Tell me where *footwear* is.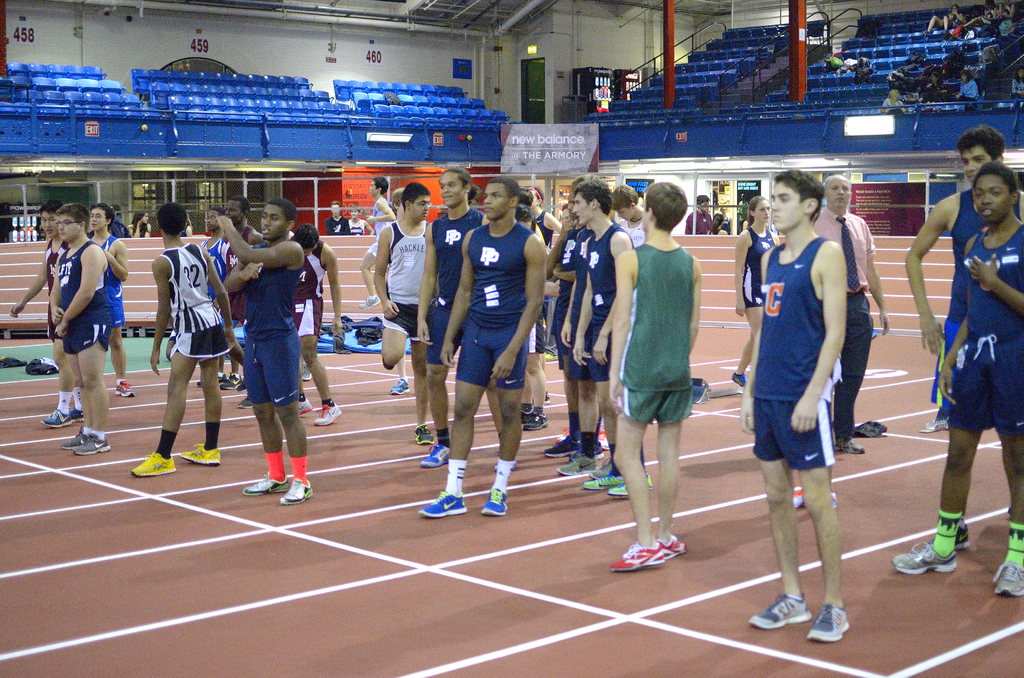
*footwear* is at locate(830, 488, 840, 509).
